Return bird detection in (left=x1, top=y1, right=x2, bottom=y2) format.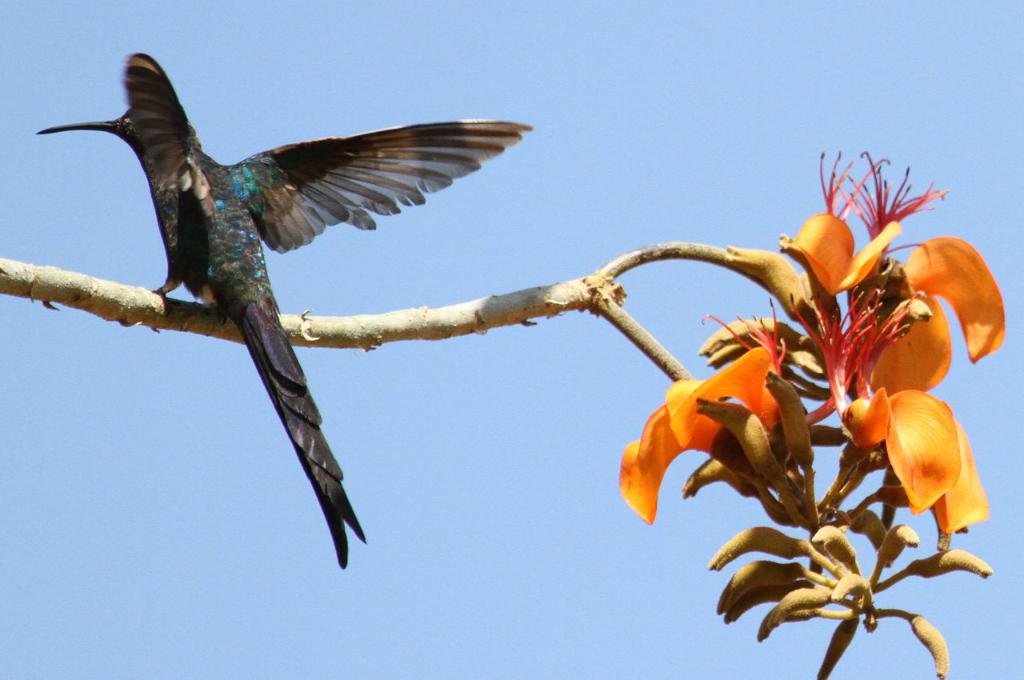
(left=42, top=68, right=532, bottom=537).
